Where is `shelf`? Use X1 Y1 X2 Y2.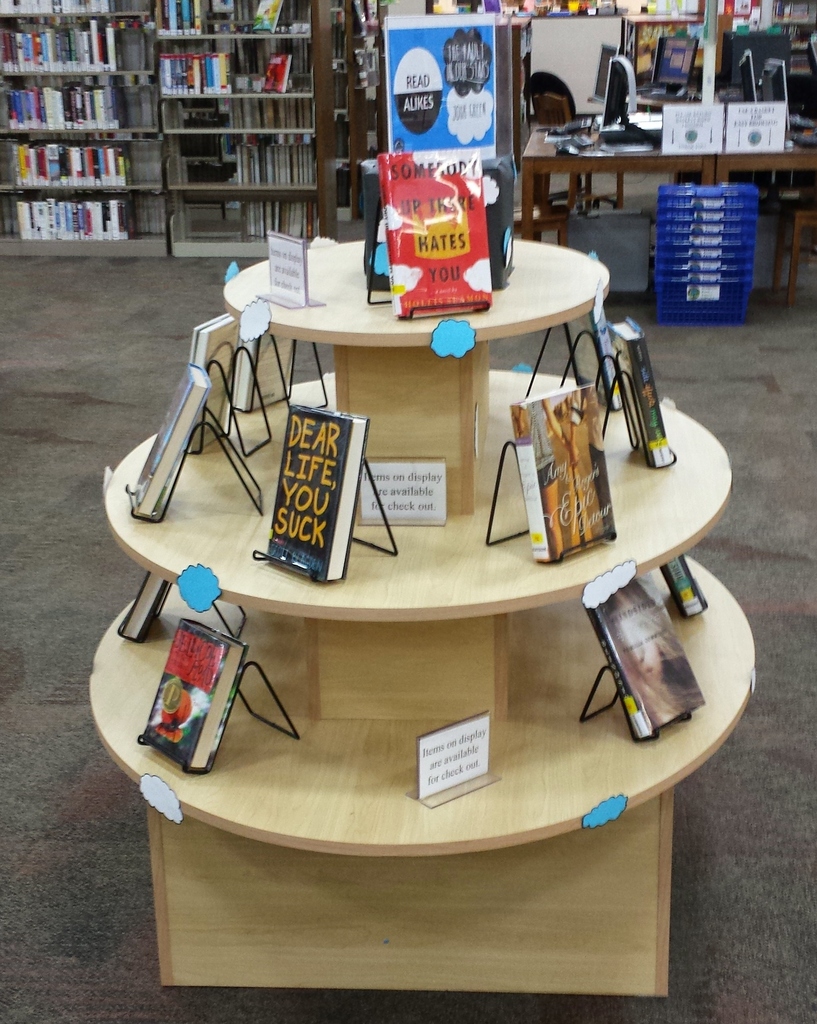
0 81 127 133.
